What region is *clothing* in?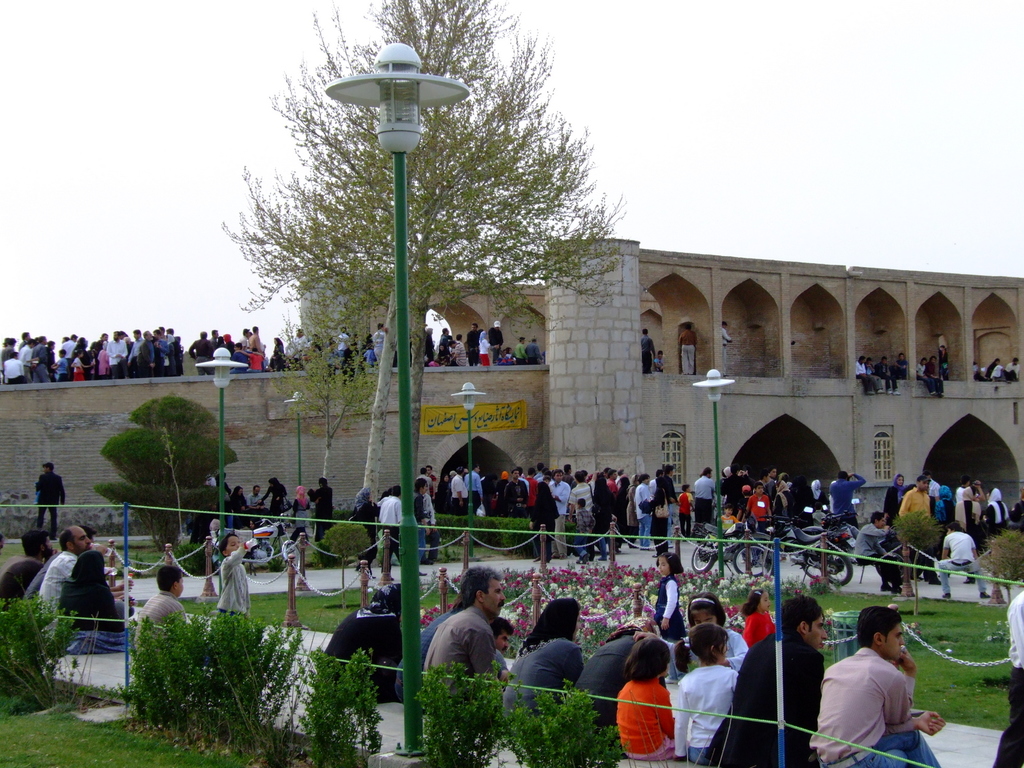
288/337/305/367.
